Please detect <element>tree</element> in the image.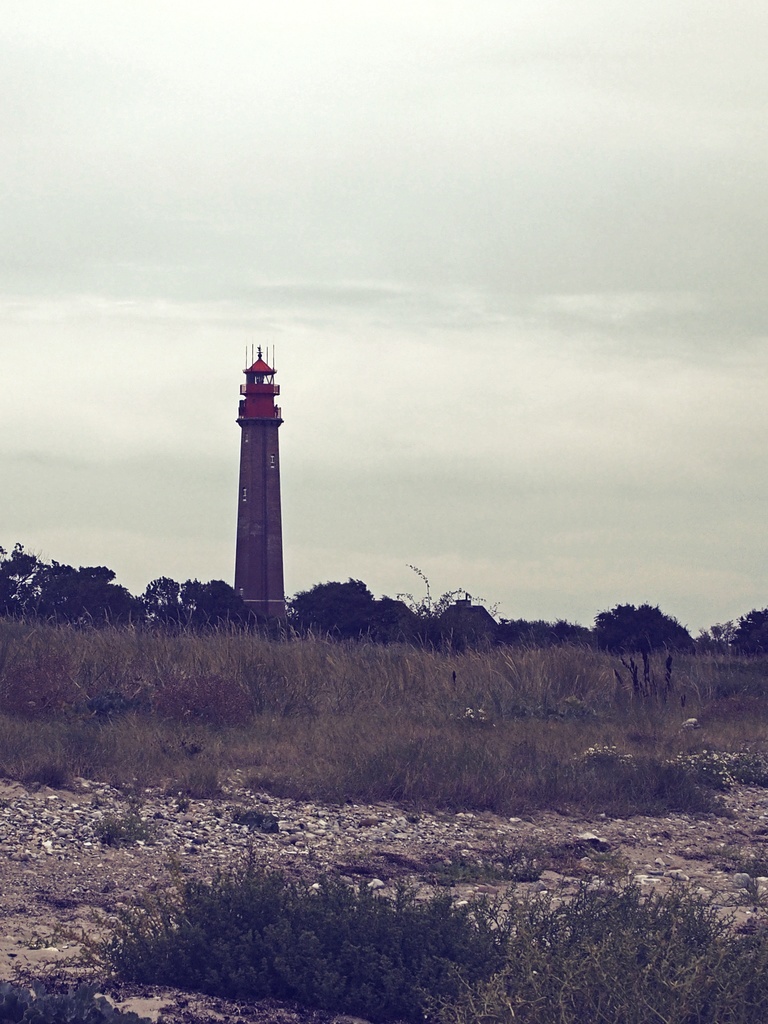
<box>729,607,767,657</box>.
